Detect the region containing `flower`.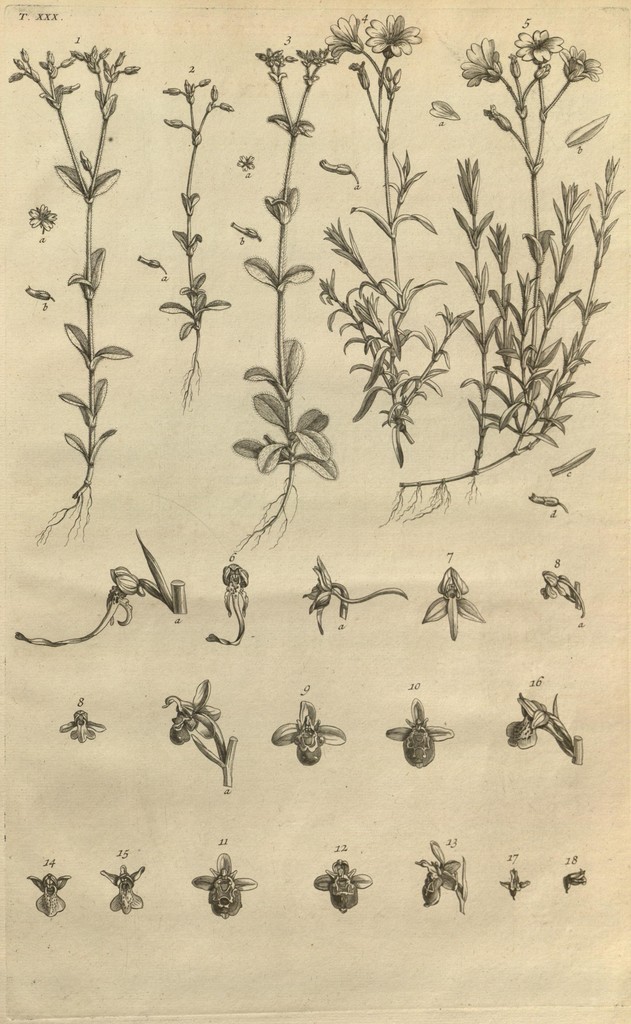
{"left": 257, "top": 48, "right": 296, "bottom": 68}.
